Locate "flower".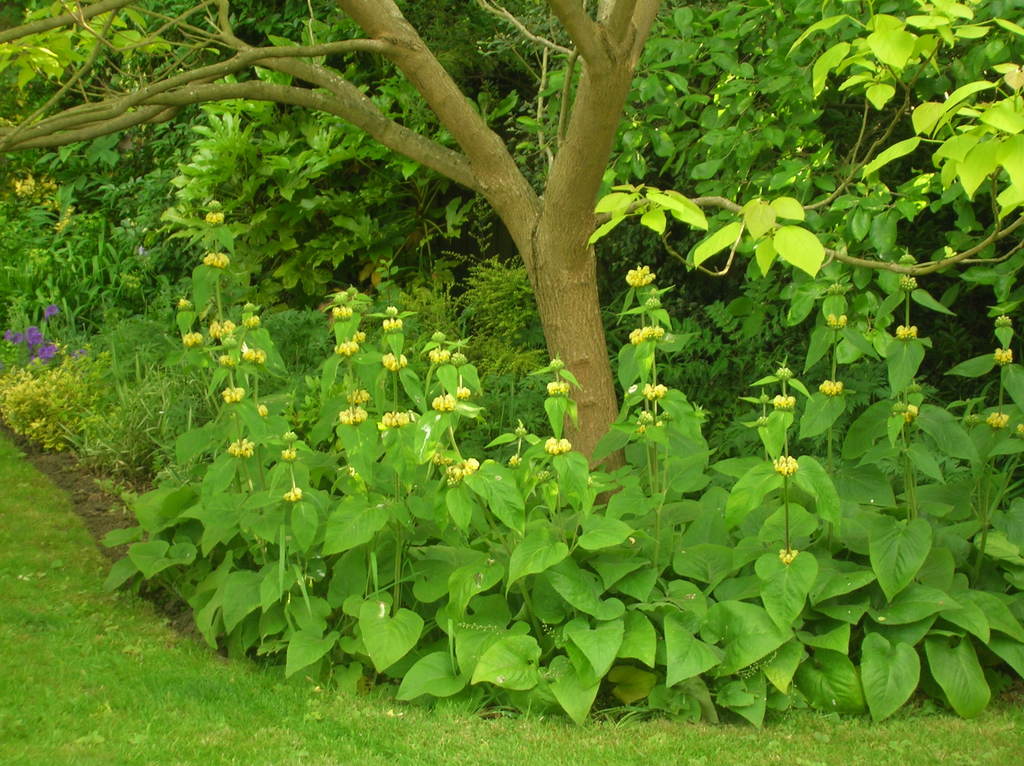
Bounding box: [left=433, top=348, right=446, bottom=363].
